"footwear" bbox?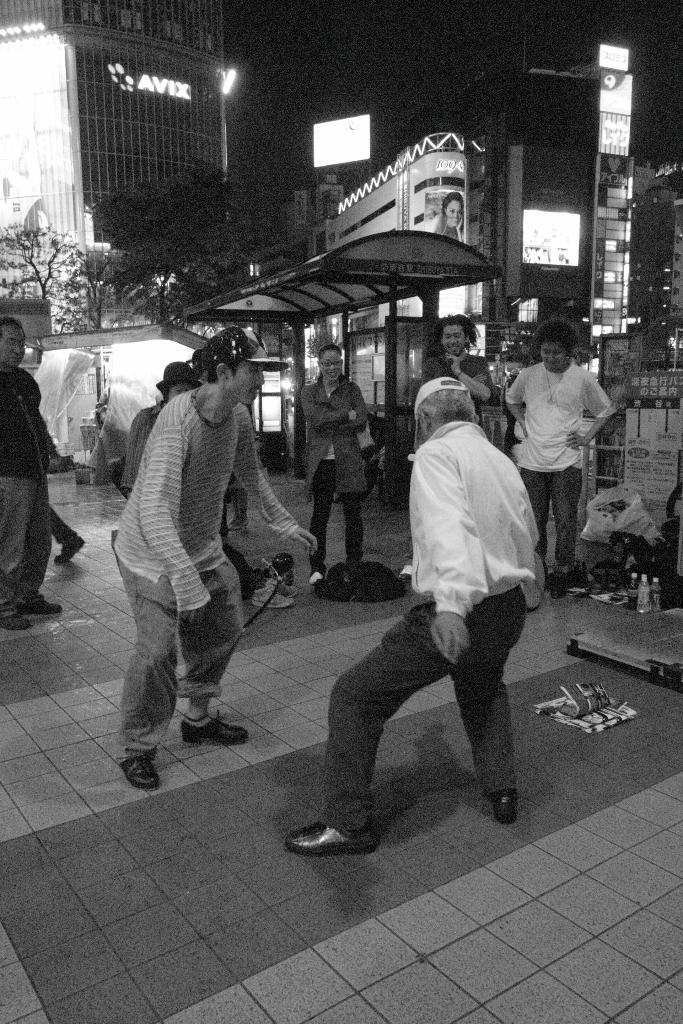
BBox(486, 779, 525, 831)
